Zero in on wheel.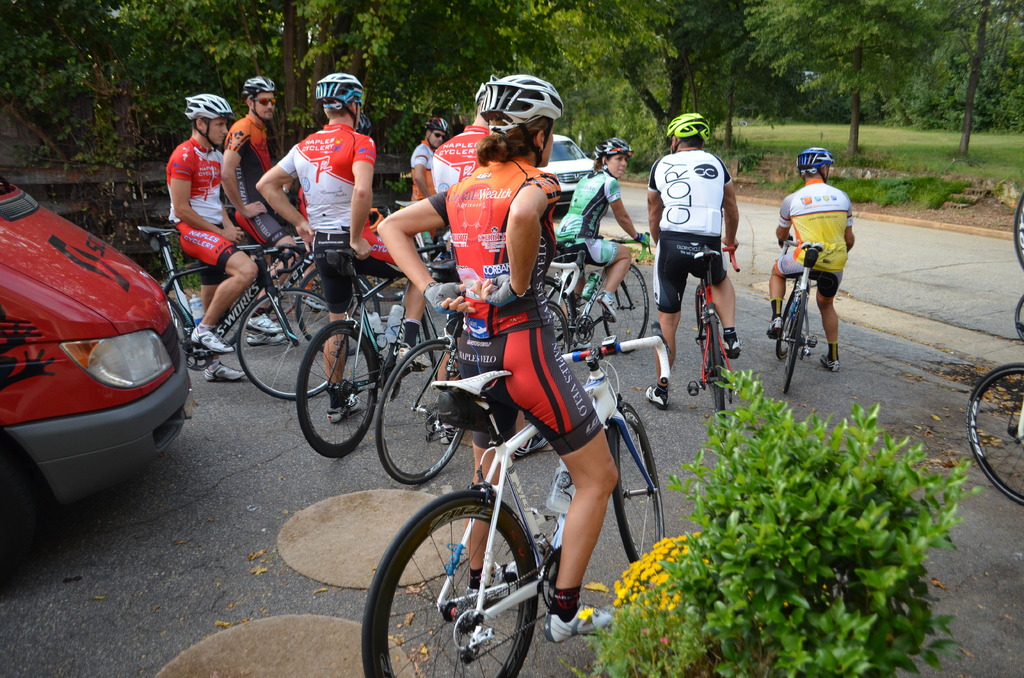
Zeroed in: (left=301, top=269, right=379, bottom=355).
